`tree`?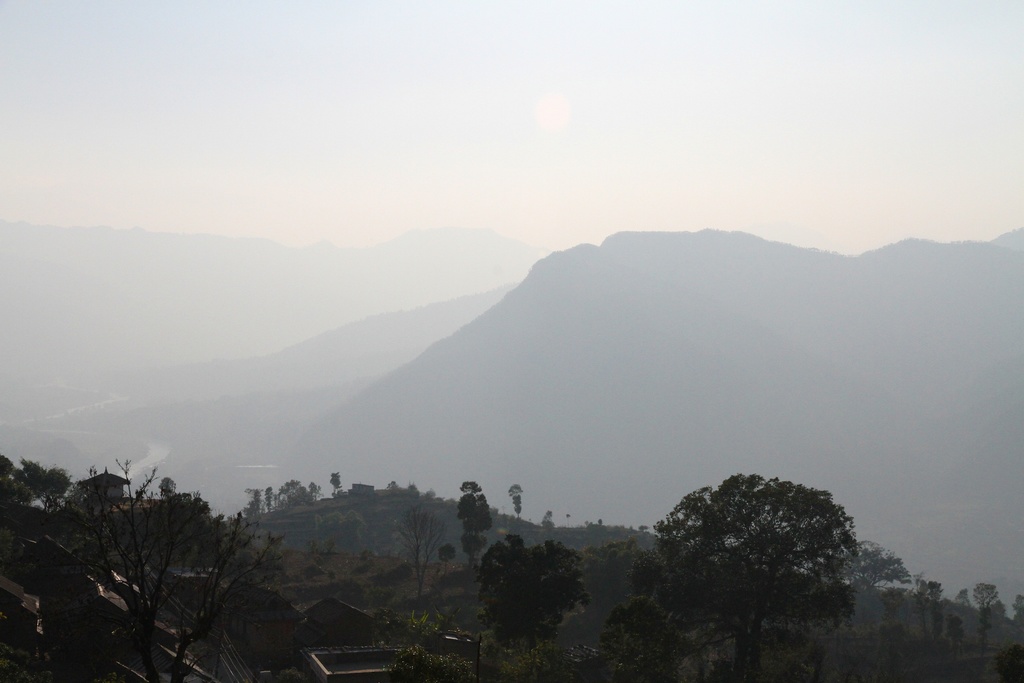
region(955, 579, 1001, 670)
